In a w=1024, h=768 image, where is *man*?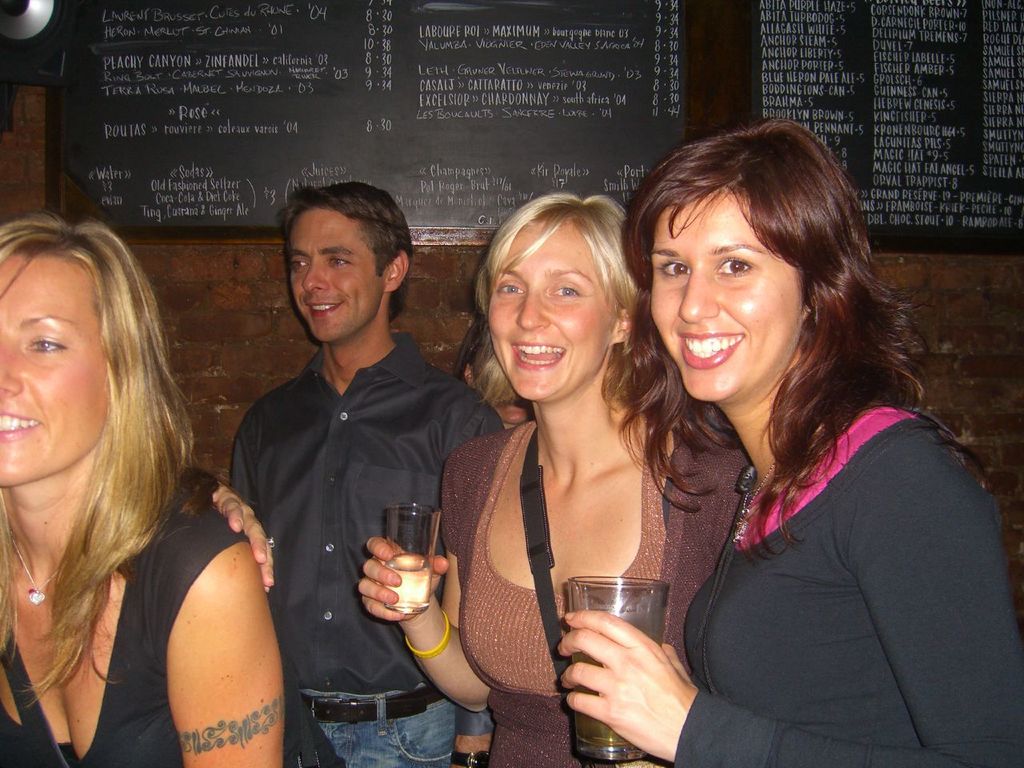
[left=200, top=175, right=476, bottom=741].
